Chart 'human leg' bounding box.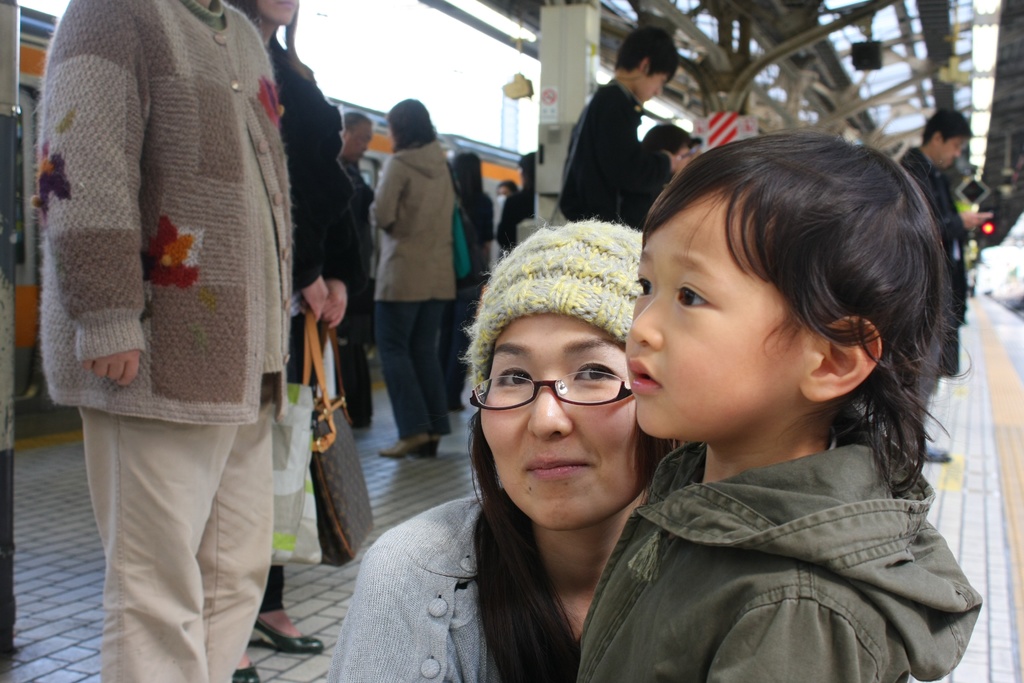
Charted: [370, 278, 433, 451].
